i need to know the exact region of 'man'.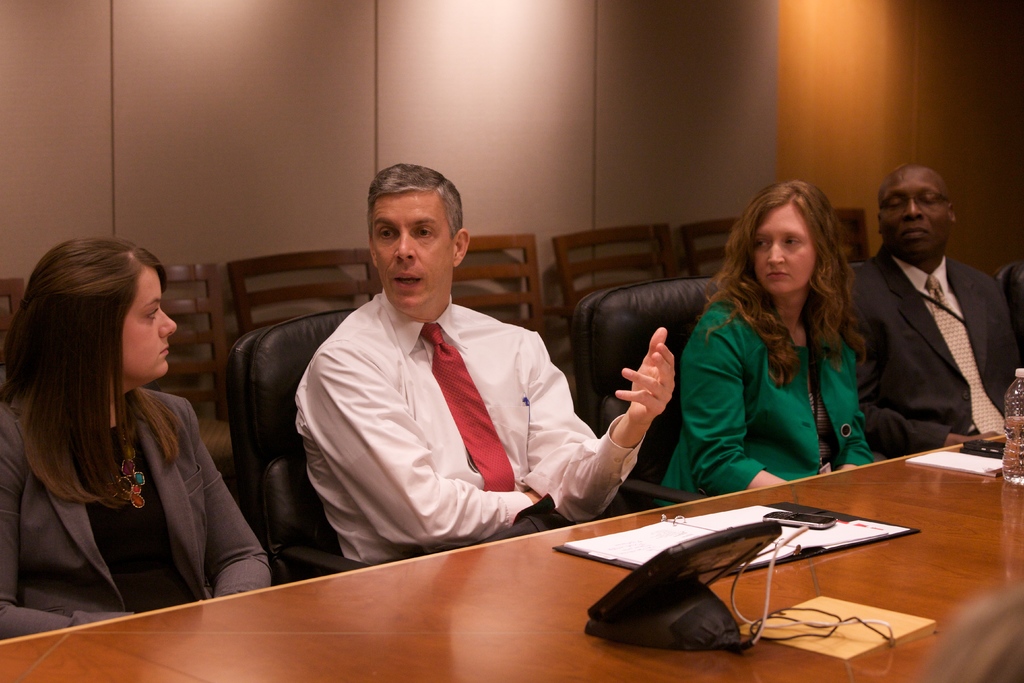
Region: <region>844, 162, 1023, 461</region>.
